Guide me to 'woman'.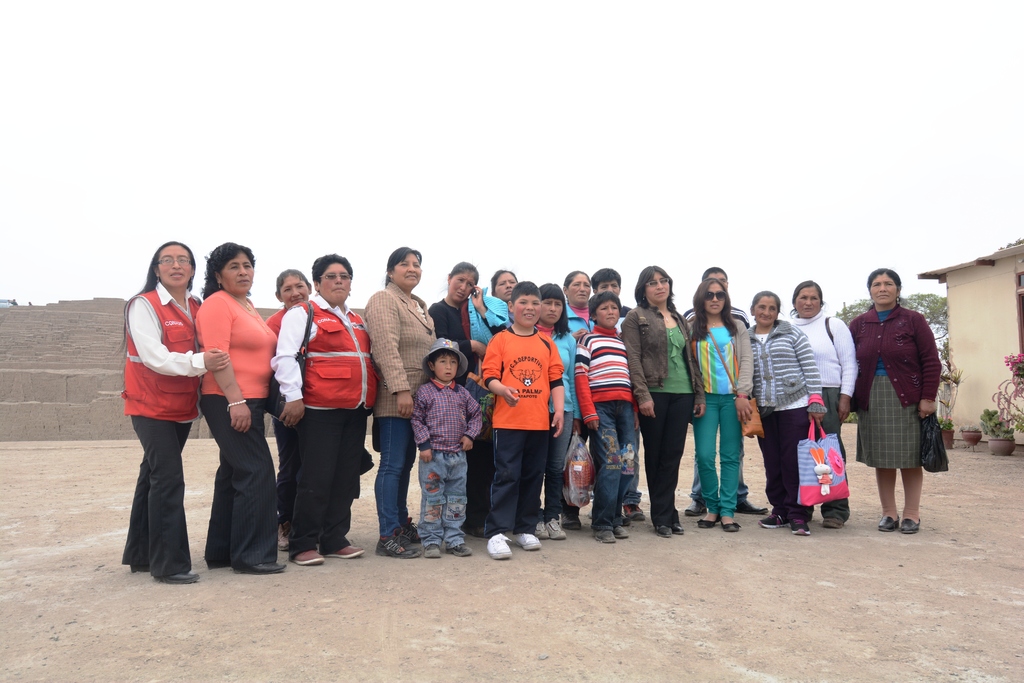
Guidance: box=[536, 279, 578, 549].
